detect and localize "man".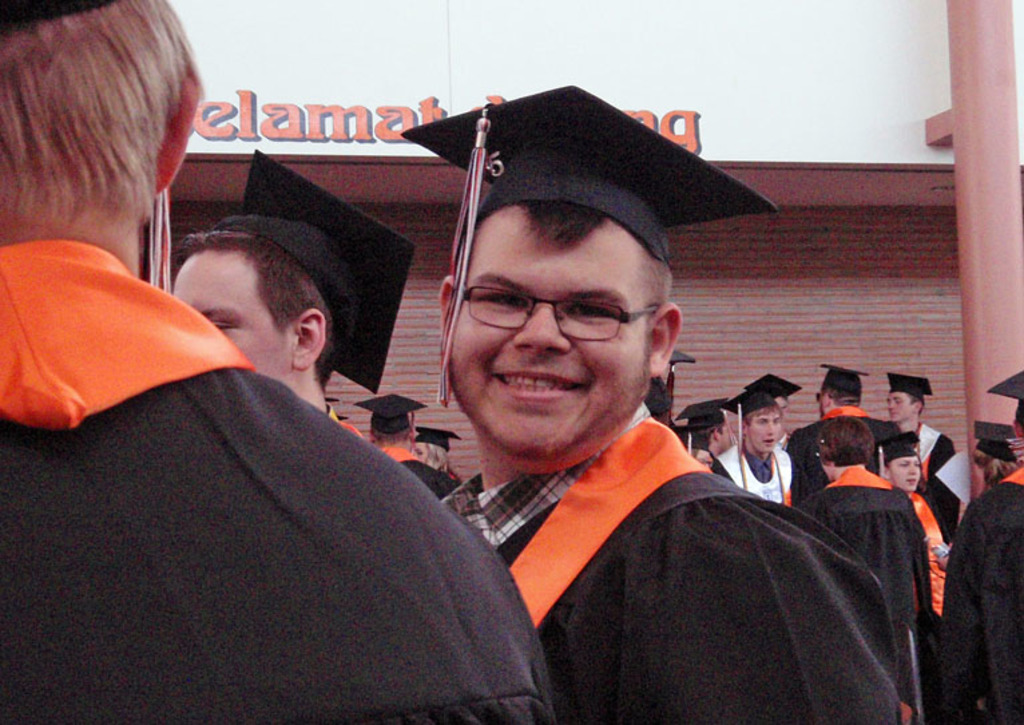
Localized at [x1=348, y1=389, x2=457, y2=511].
